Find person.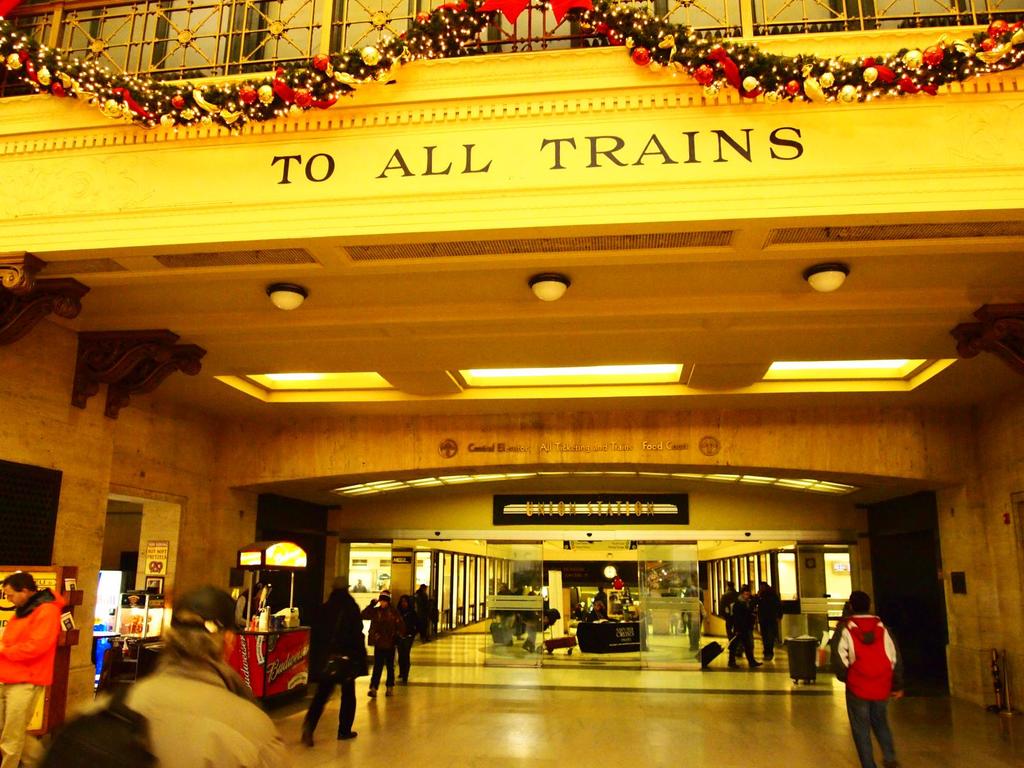
Rect(361, 591, 401, 694).
